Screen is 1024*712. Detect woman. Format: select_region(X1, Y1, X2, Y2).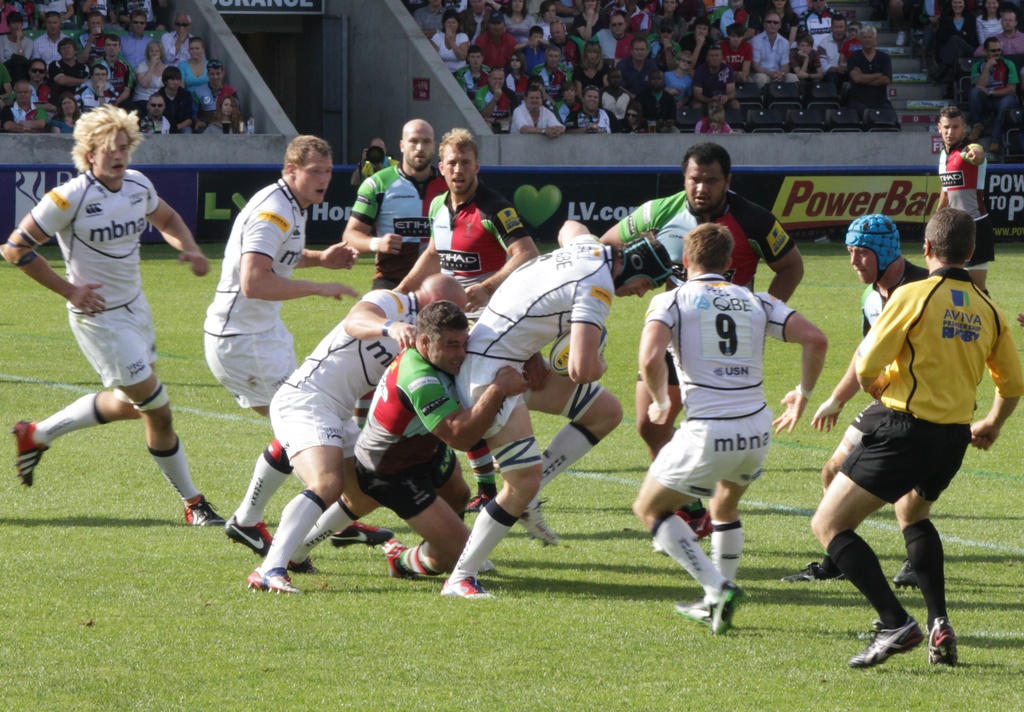
select_region(538, 2, 561, 29).
